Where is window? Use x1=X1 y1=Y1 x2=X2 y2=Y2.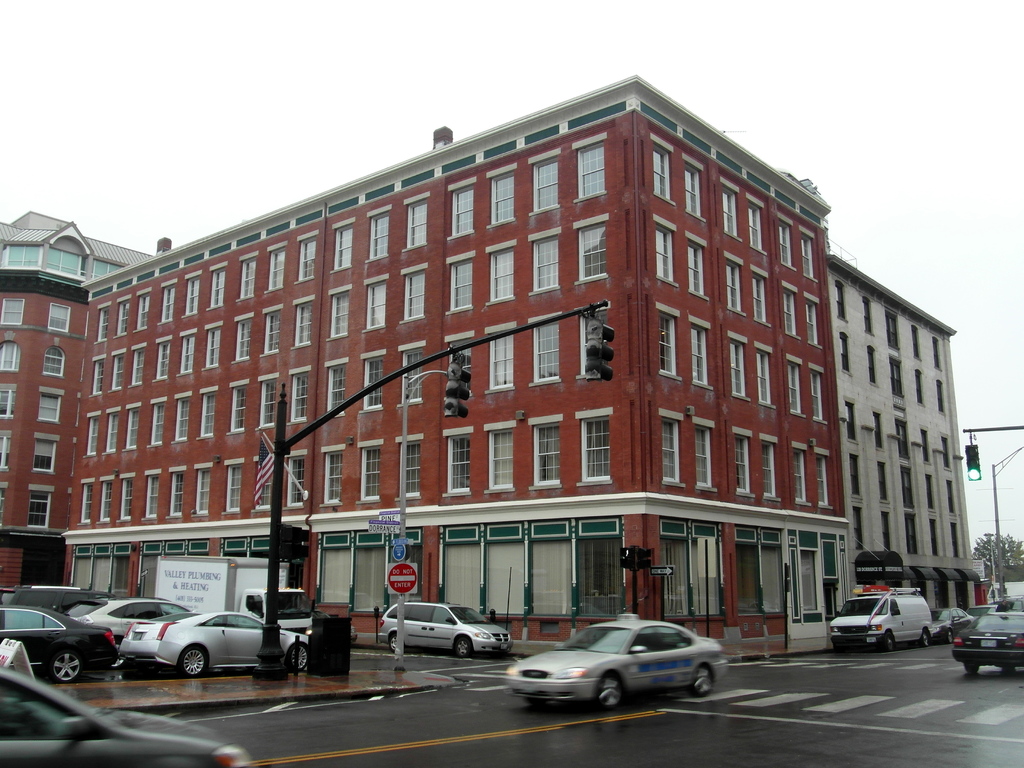
x1=652 y1=222 x2=673 y2=283.
